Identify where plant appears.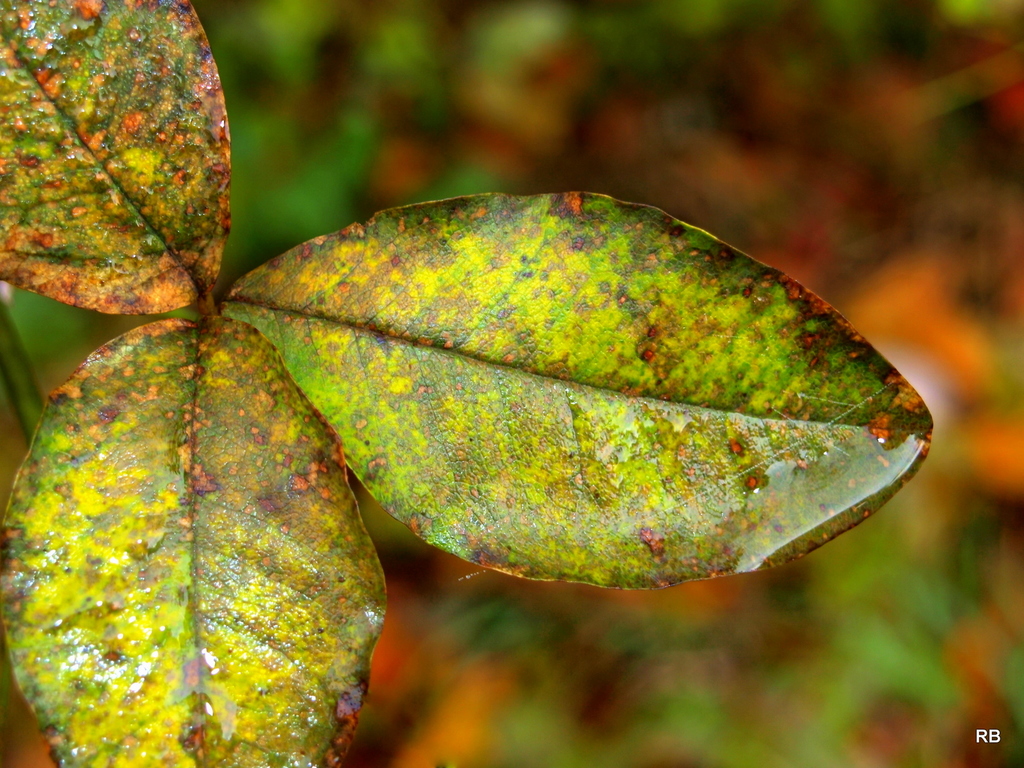
Appears at [left=0, top=0, right=929, bottom=764].
